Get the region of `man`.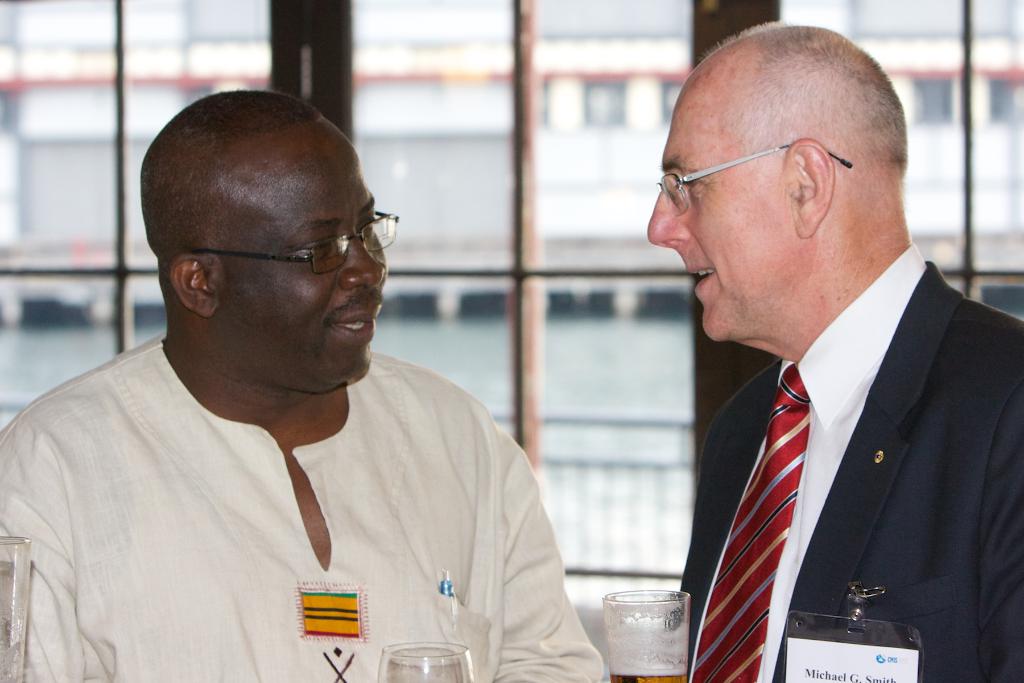
648/23/1023/682.
